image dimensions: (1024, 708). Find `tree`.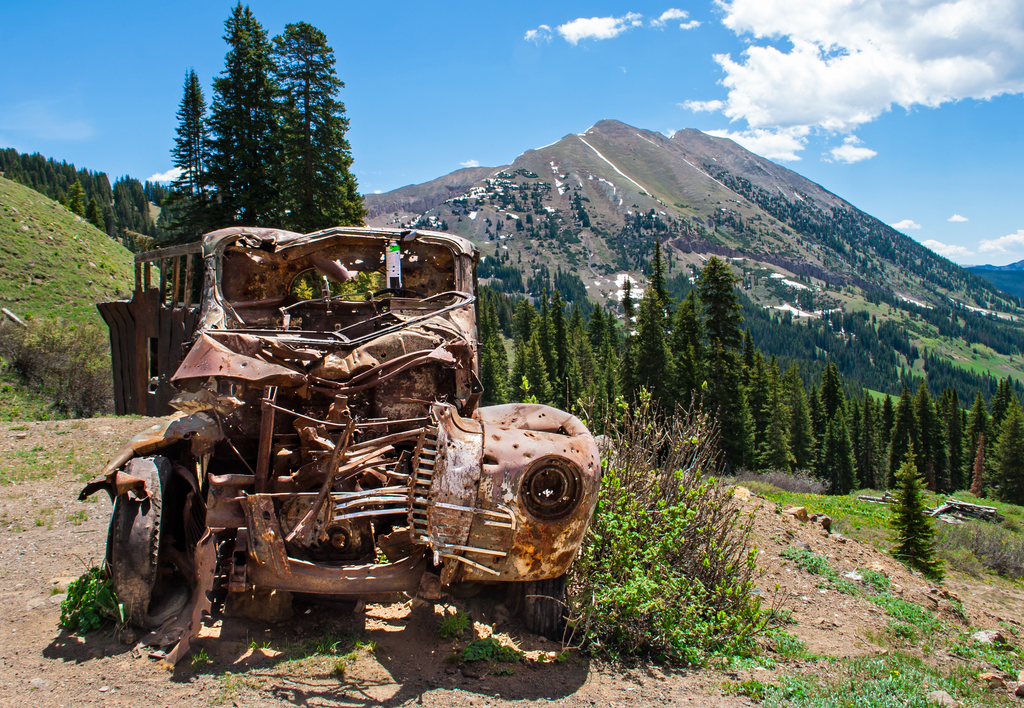
<bbox>582, 214, 591, 233</bbox>.
